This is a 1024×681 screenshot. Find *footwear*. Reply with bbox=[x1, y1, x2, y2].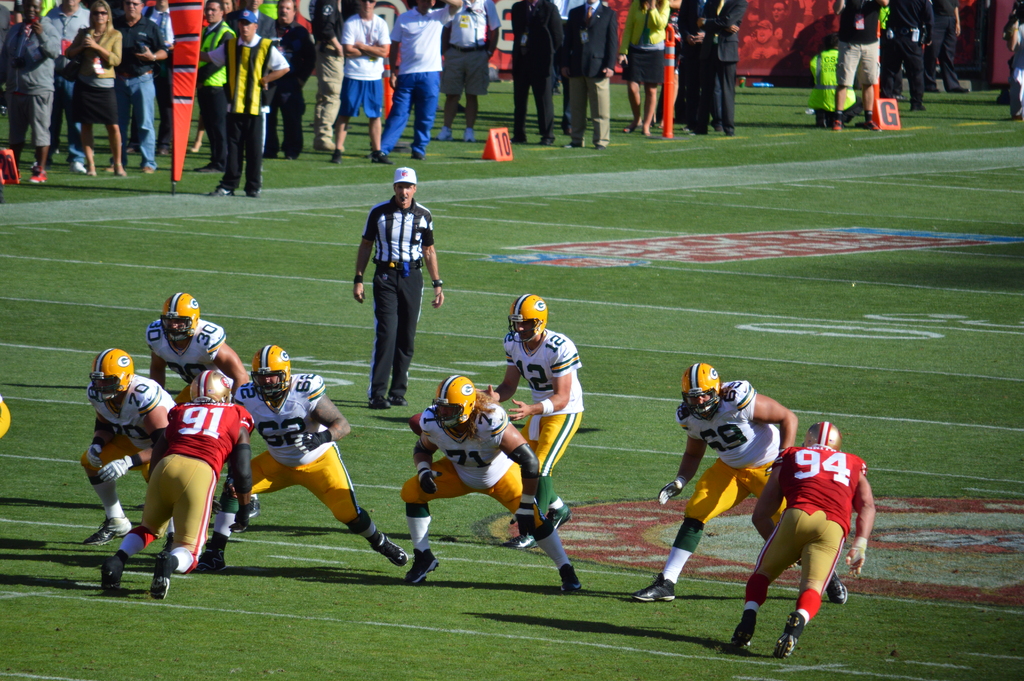
bbox=[139, 163, 150, 177].
